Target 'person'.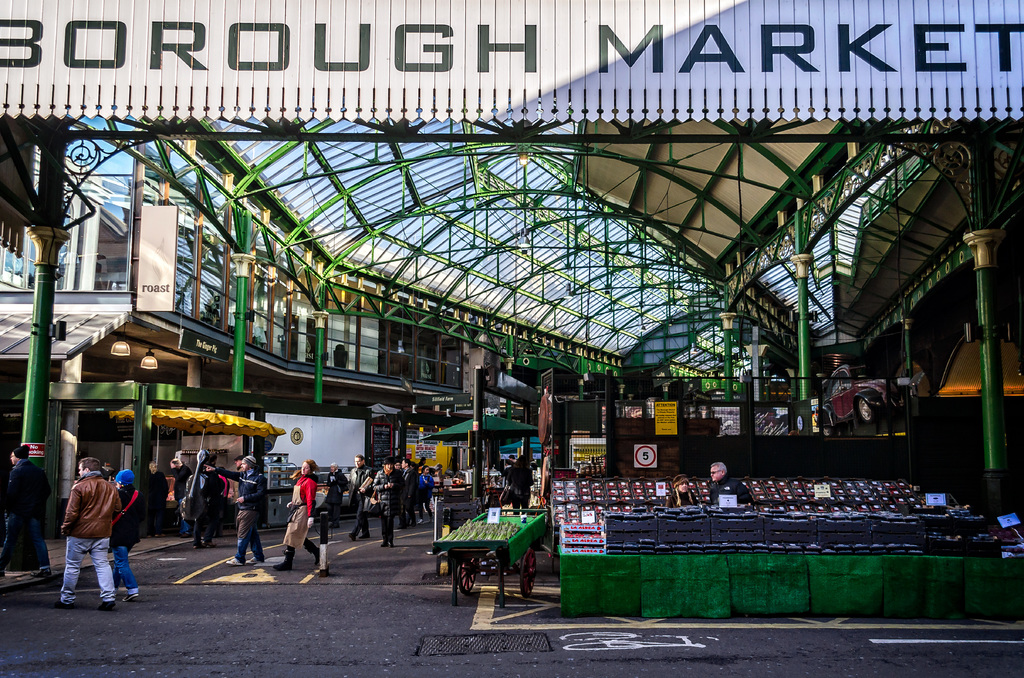
Target region: <bbox>319, 462, 340, 536</bbox>.
